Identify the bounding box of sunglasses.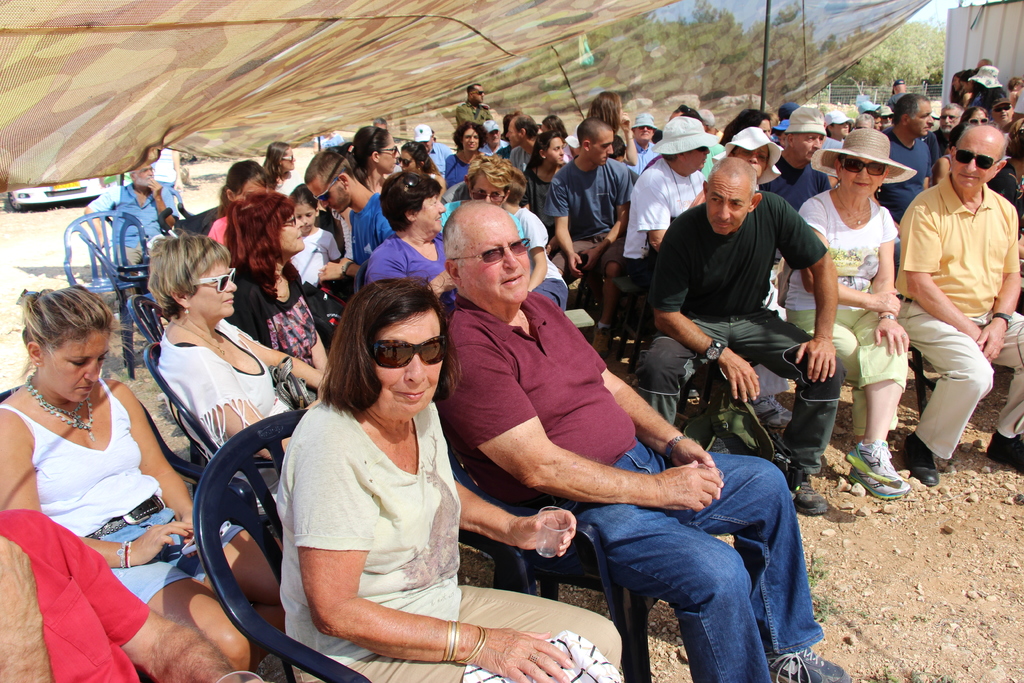
[x1=469, y1=190, x2=506, y2=205].
